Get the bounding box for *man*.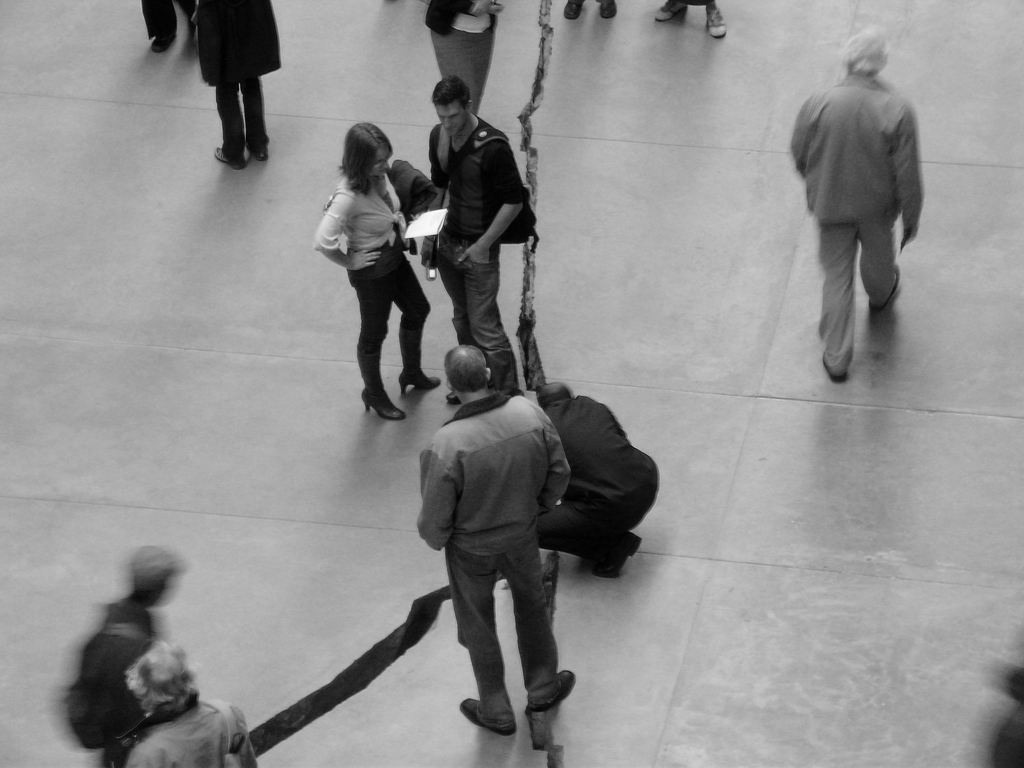
(x1=538, y1=382, x2=659, y2=579).
